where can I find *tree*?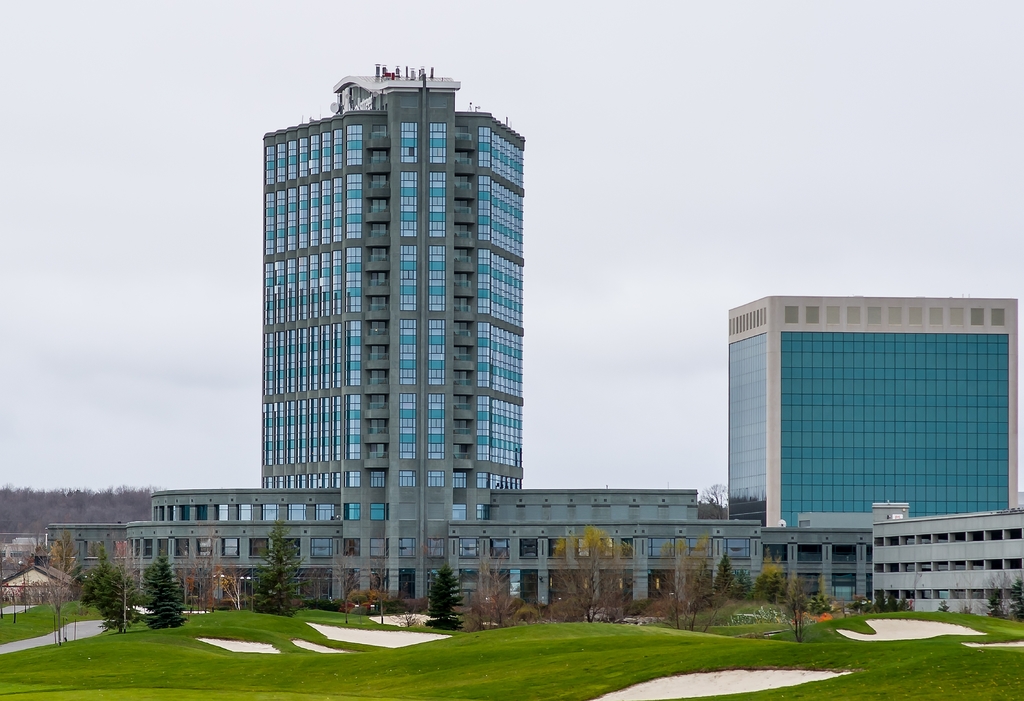
You can find it at region(261, 521, 298, 623).
